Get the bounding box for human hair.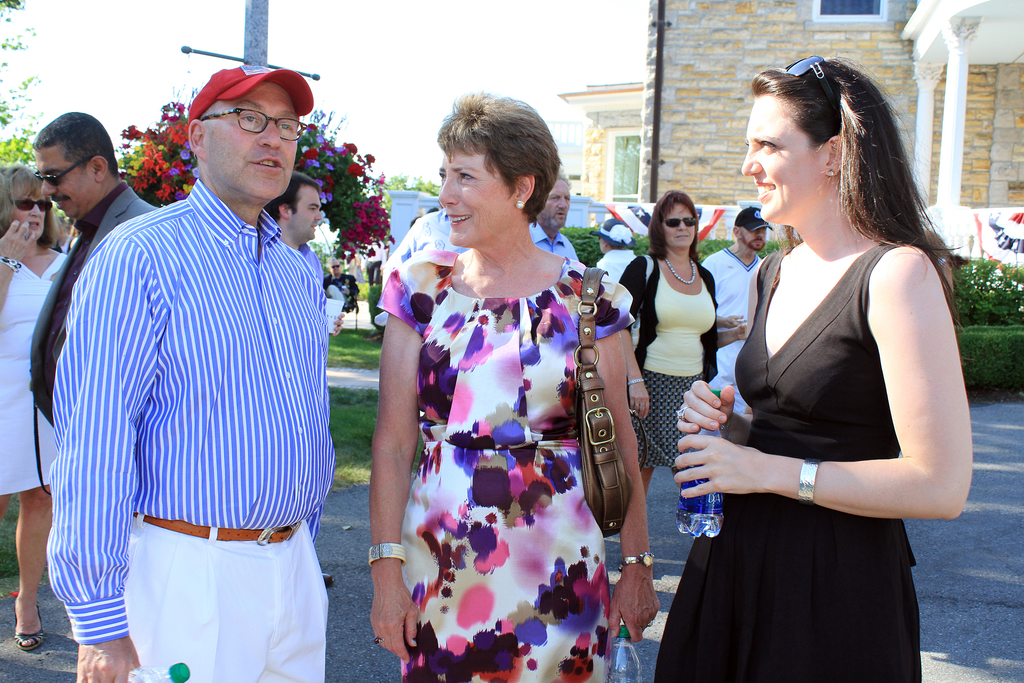
[x1=748, y1=53, x2=964, y2=329].
